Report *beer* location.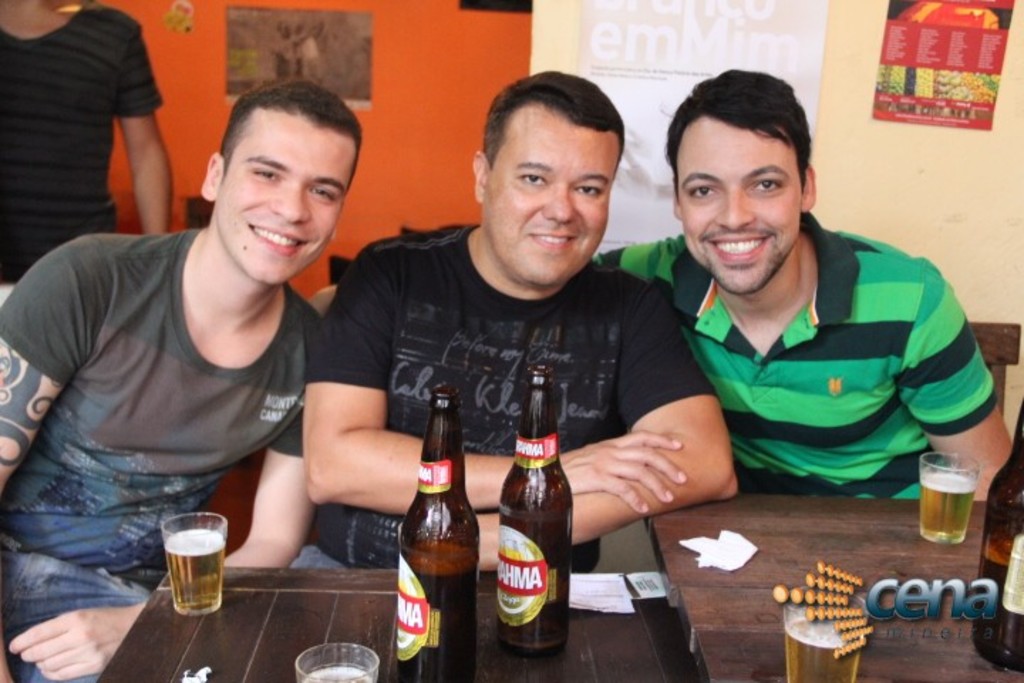
Report: <region>294, 630, 378, 682</region>.
